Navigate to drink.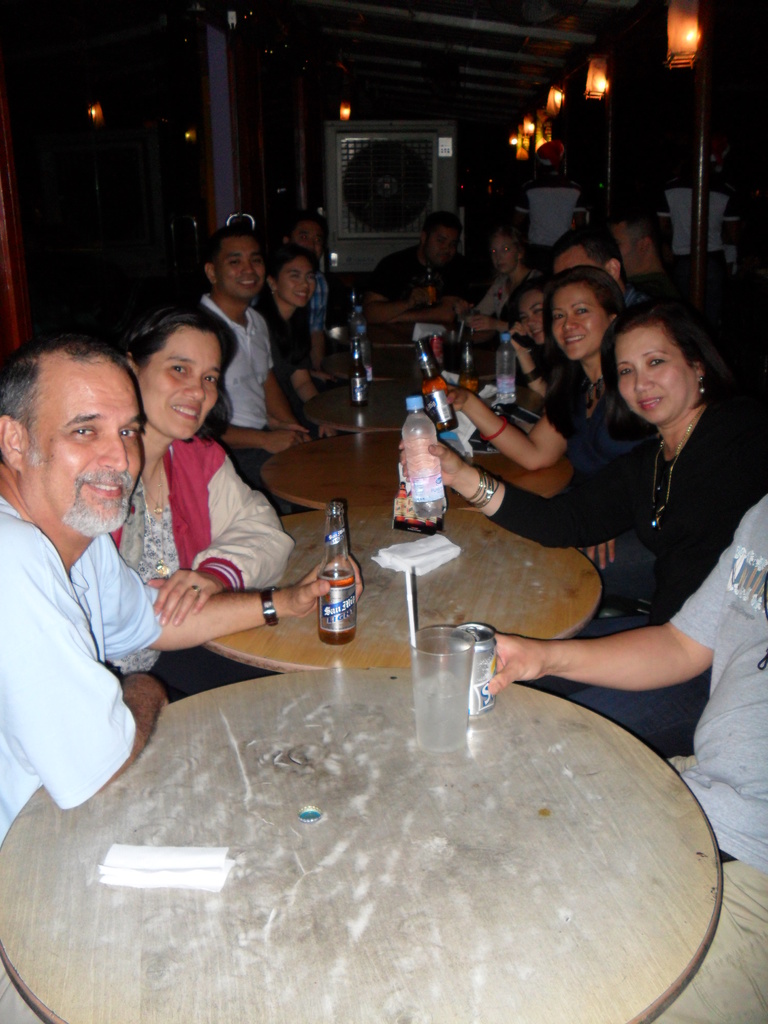
Navigation target: 412:674:465:749.
